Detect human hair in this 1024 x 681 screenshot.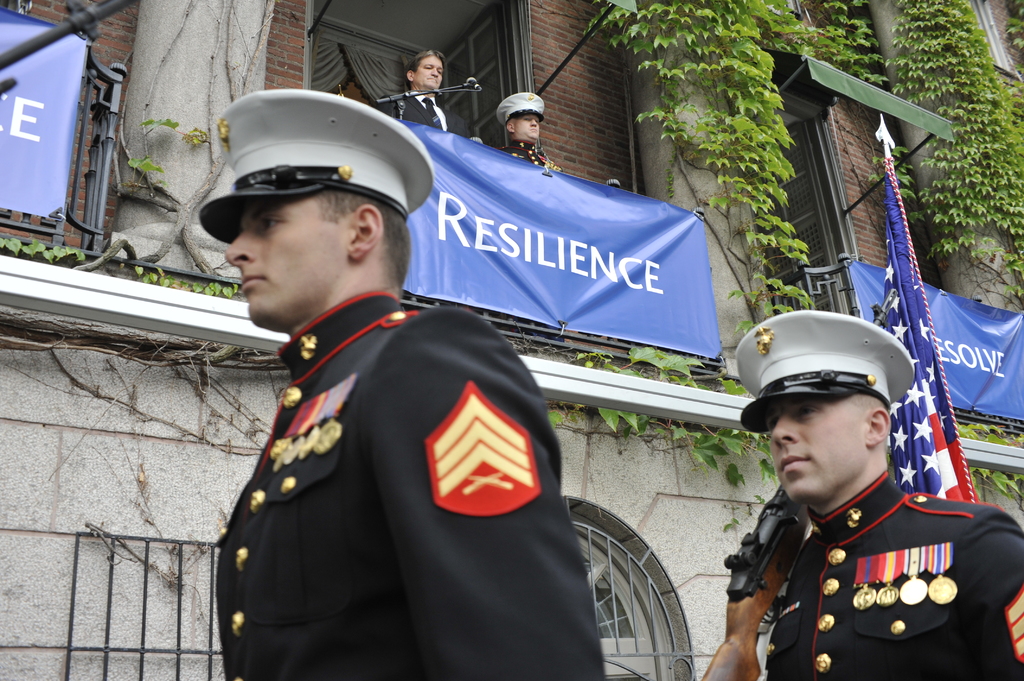
Detection: <bbox>400, 45, 449, 92</bbox>.
